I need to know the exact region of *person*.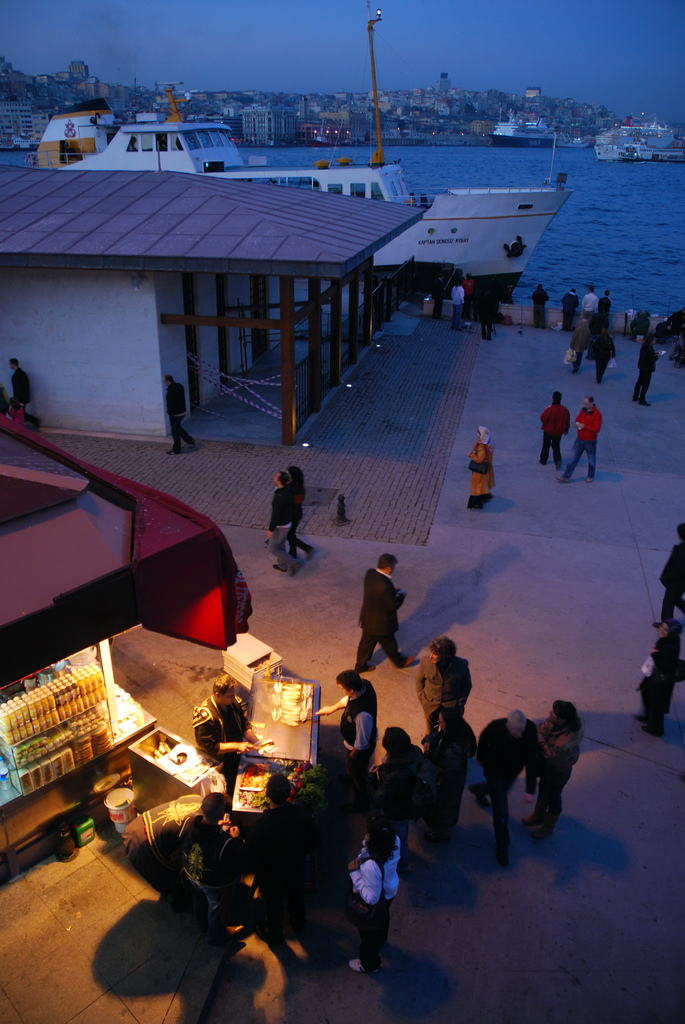
Region: crop(262, 475, 297, 567).
